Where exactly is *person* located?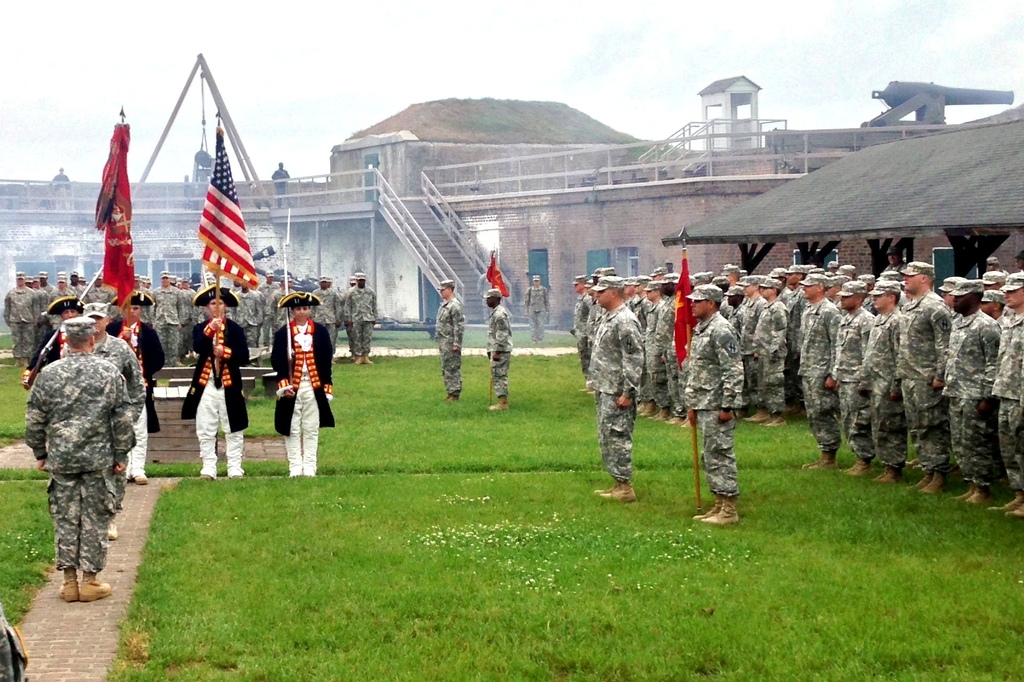
Its bounding box is (49,168,68,190).
